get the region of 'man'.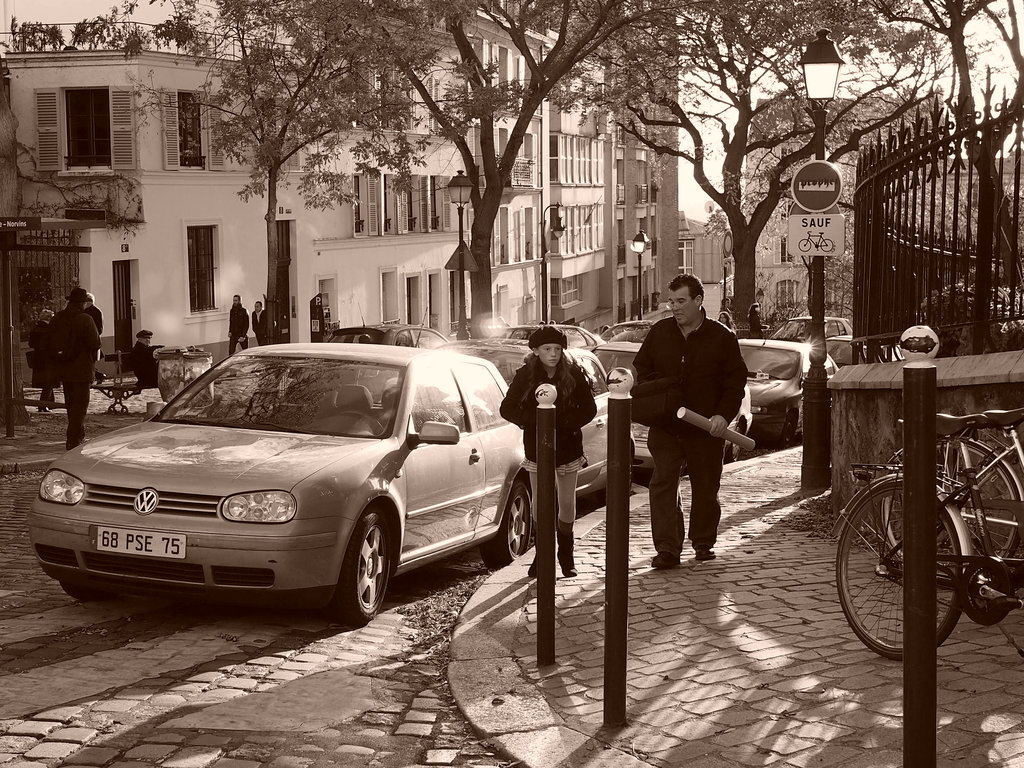
(135, 330, 164, 390).
